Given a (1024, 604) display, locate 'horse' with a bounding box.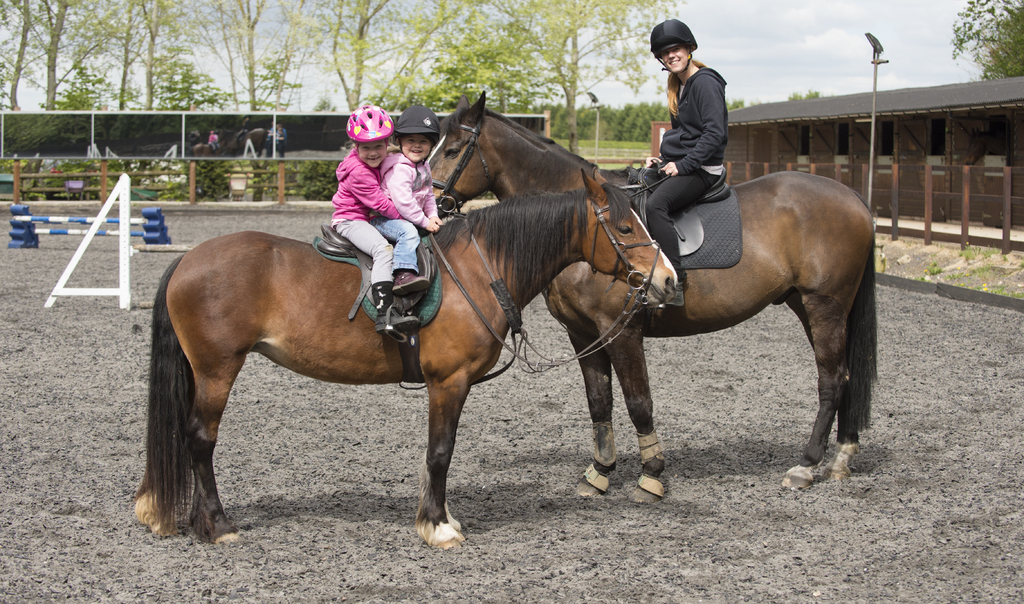
Located: bbox=[131, 165, 680, 548].
